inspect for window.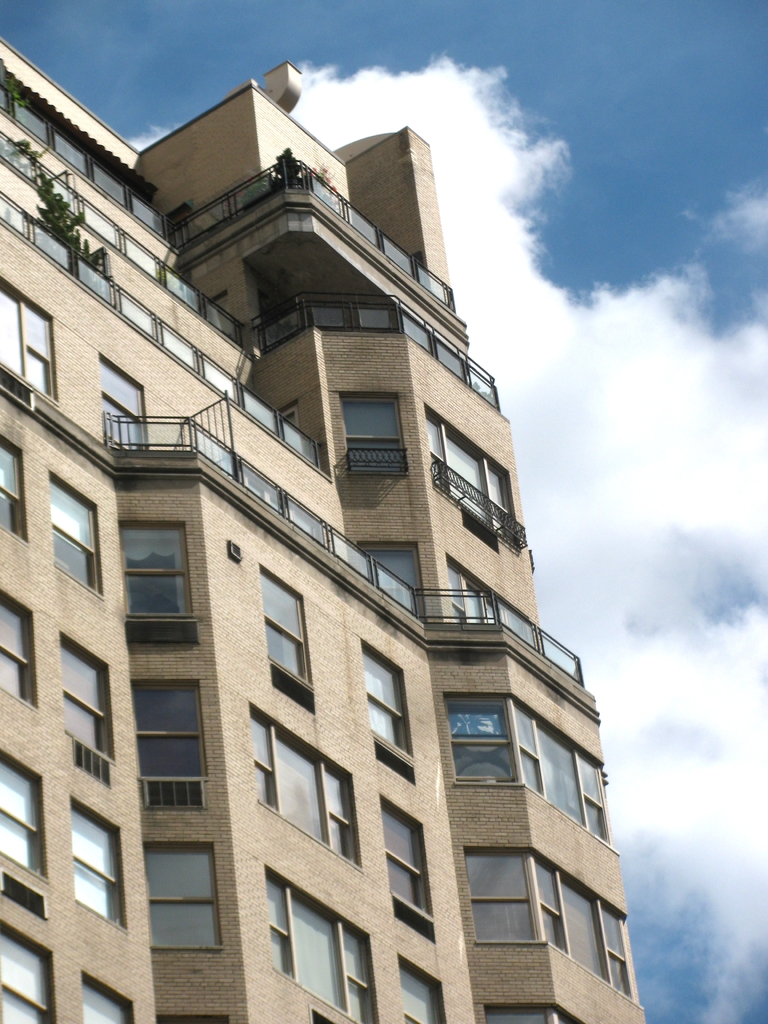
Inspection: {"left": 76, "top": 807, "right": 124, "bottom": 917}.
